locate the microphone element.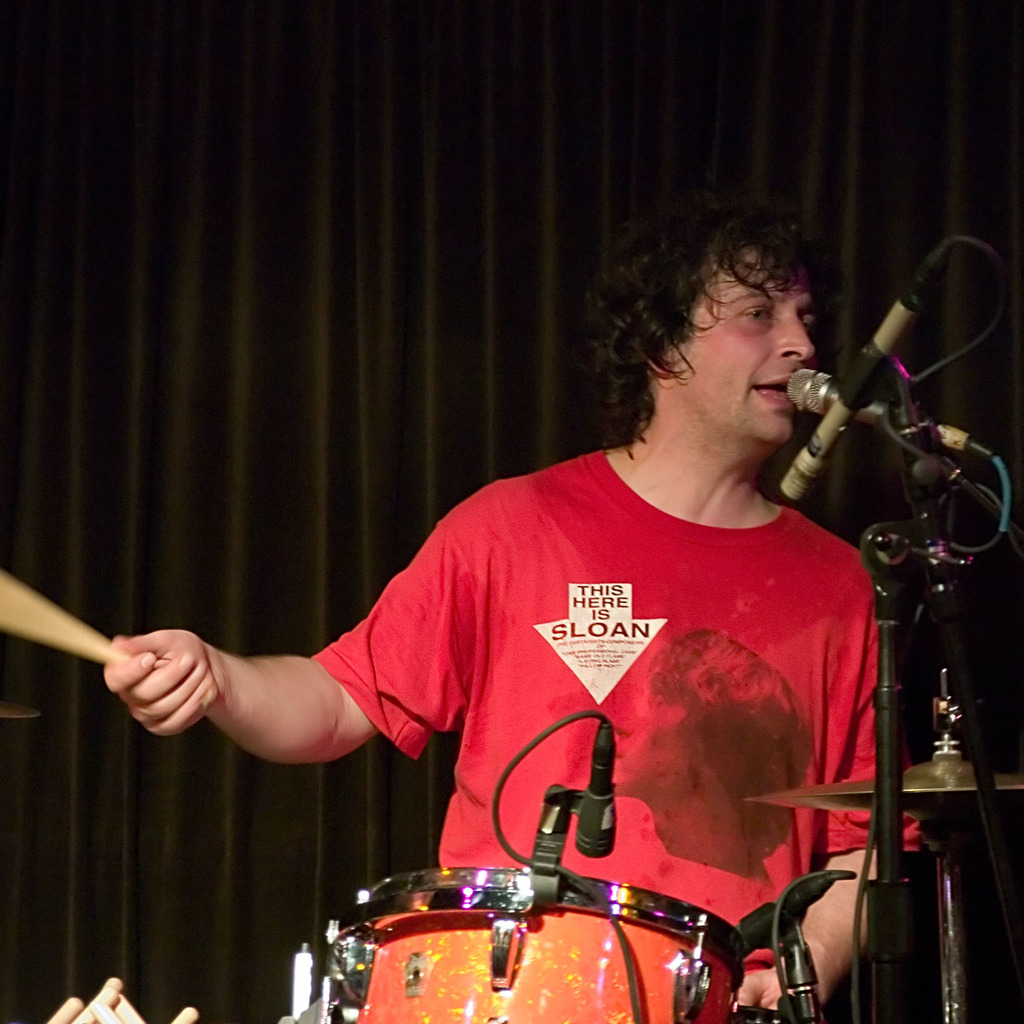
Element bbox: BBox(573, 718, 619, 871).
